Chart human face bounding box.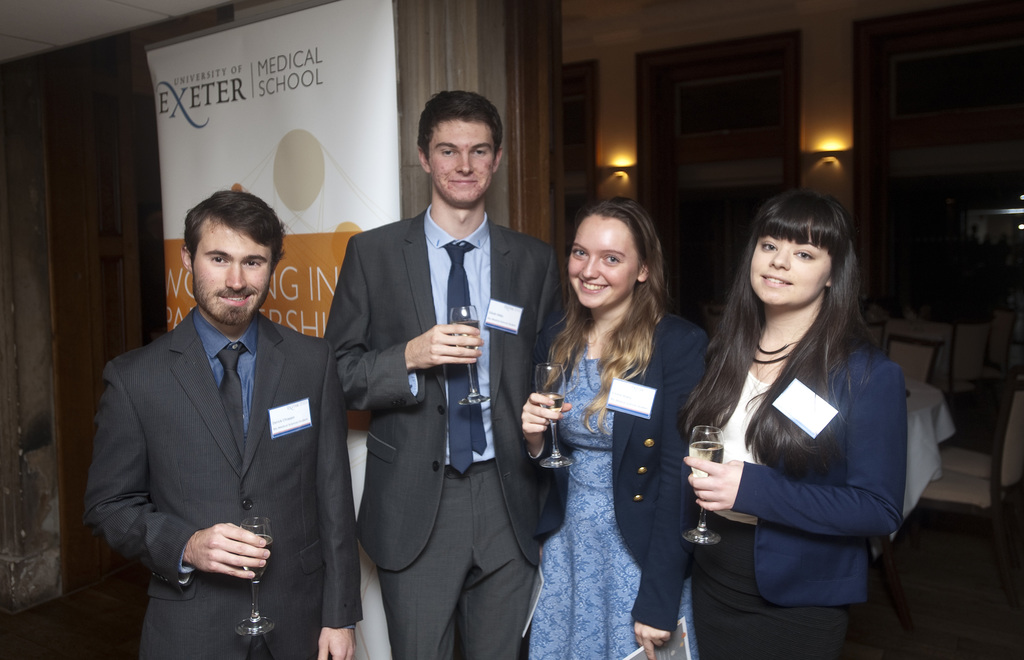
Charted: box=[572, 214, 640, 305].
